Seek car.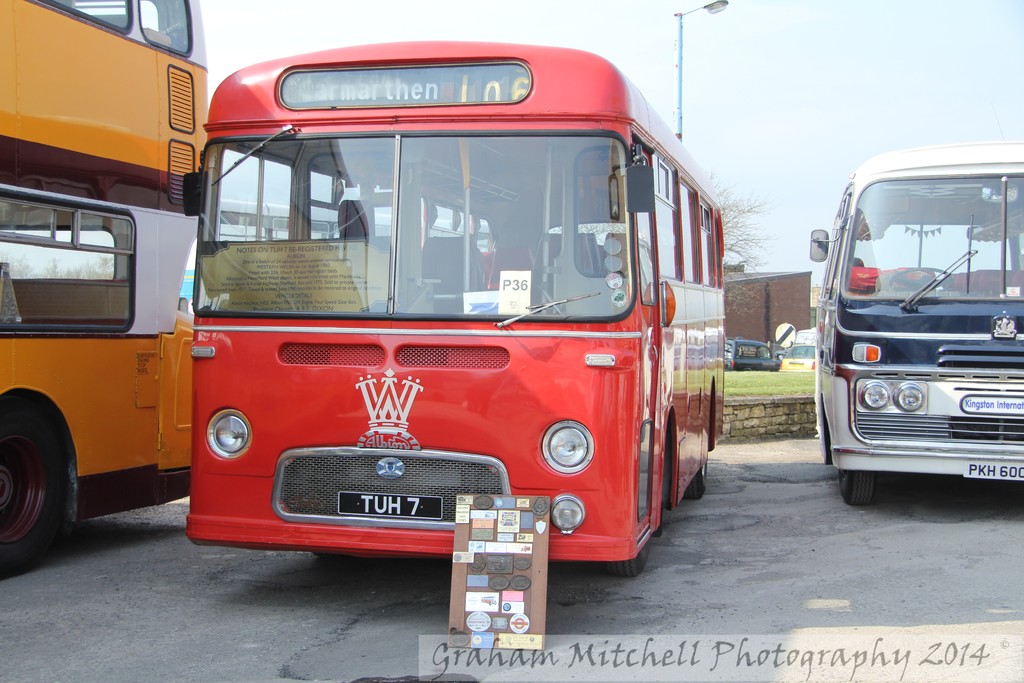
(724,338,779,375).
